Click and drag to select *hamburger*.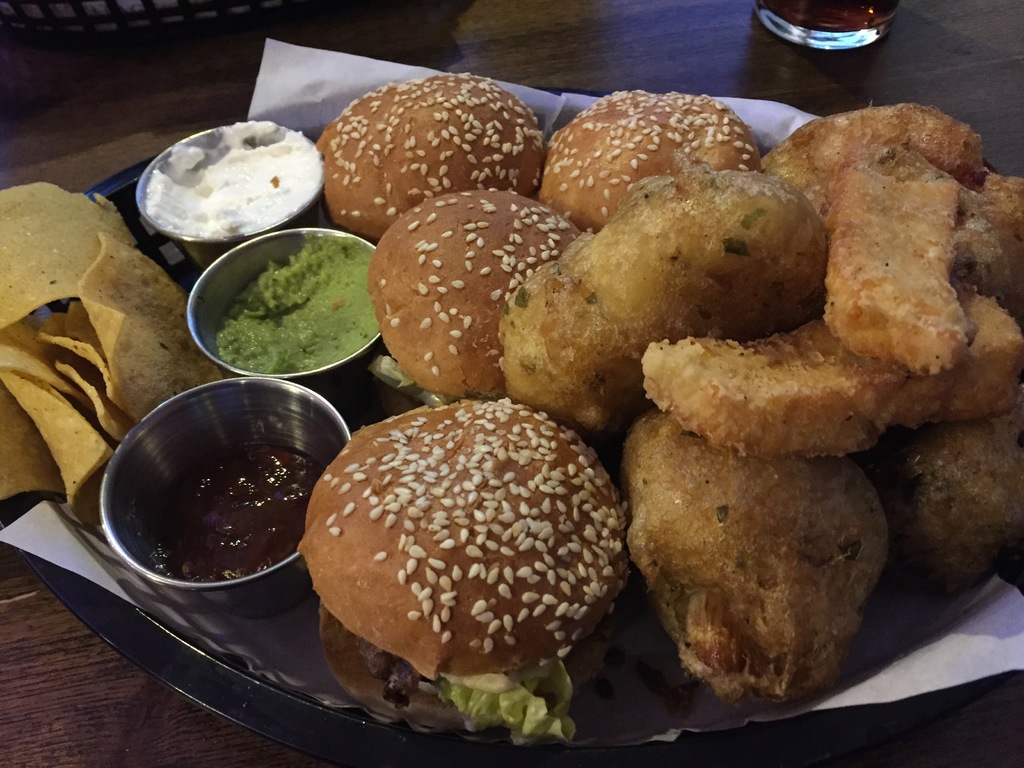
Selection: 312, 72, 545, 243.
